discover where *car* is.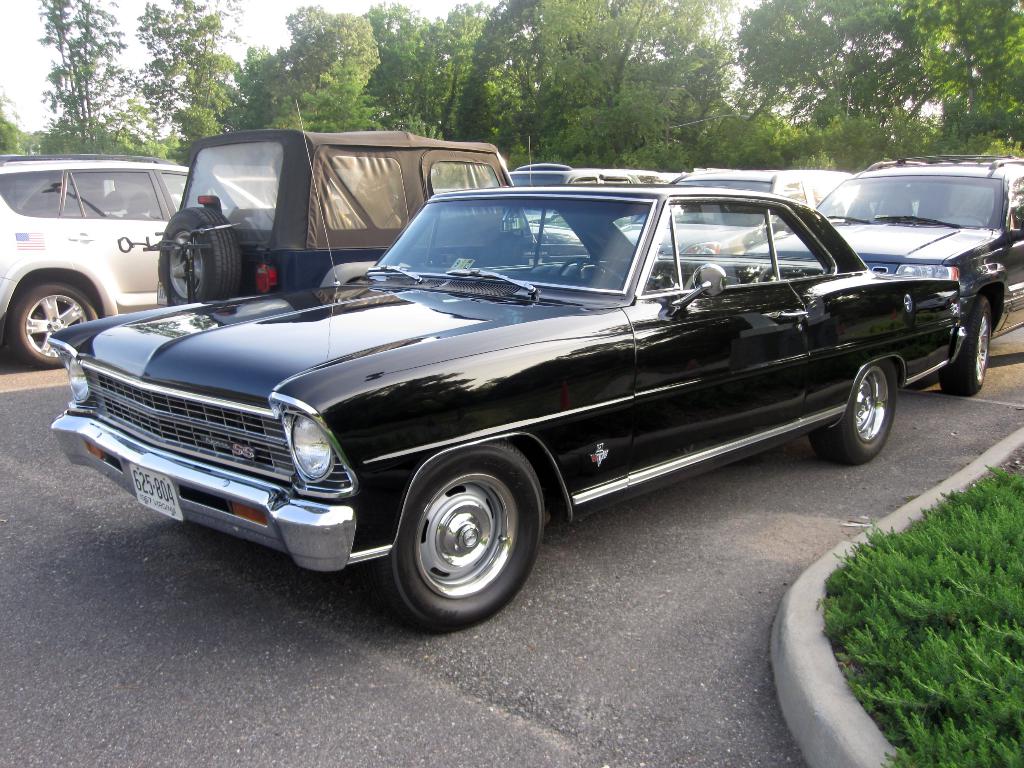
Discovered at 616/170/851/262.
